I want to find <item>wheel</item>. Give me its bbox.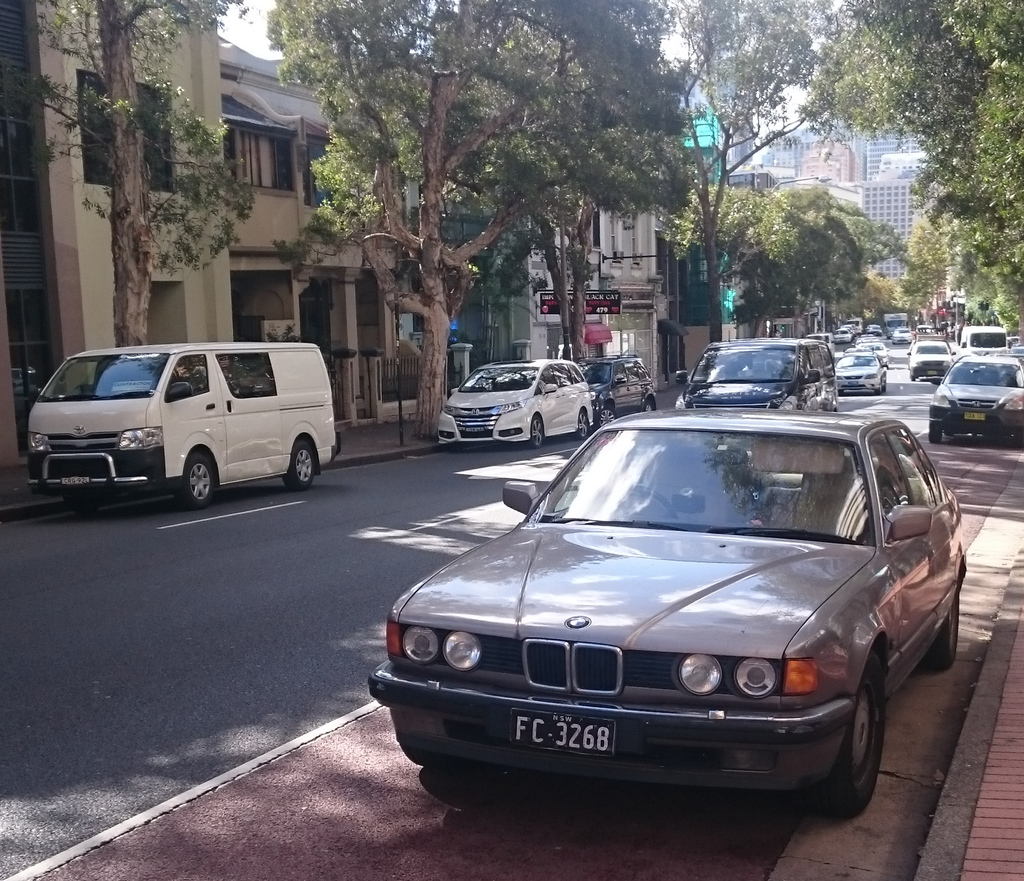
select_region(173, 450, 221, 504).
